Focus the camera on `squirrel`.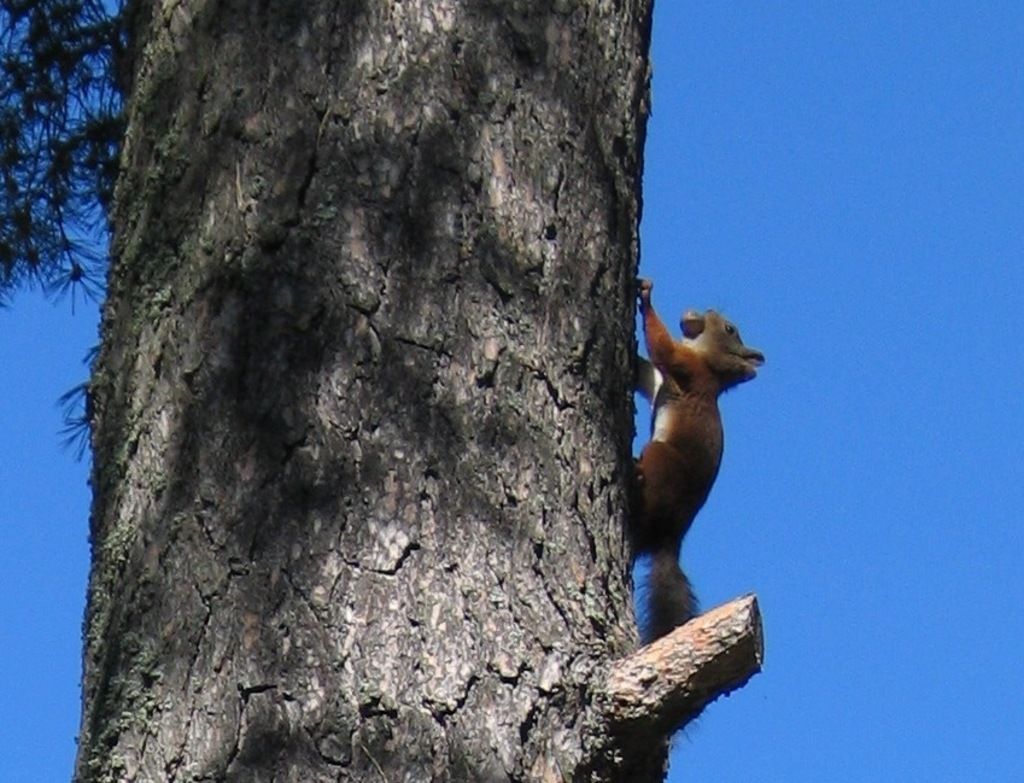
Focus region: x1=622, y1=275, x2=774, y2=645.
